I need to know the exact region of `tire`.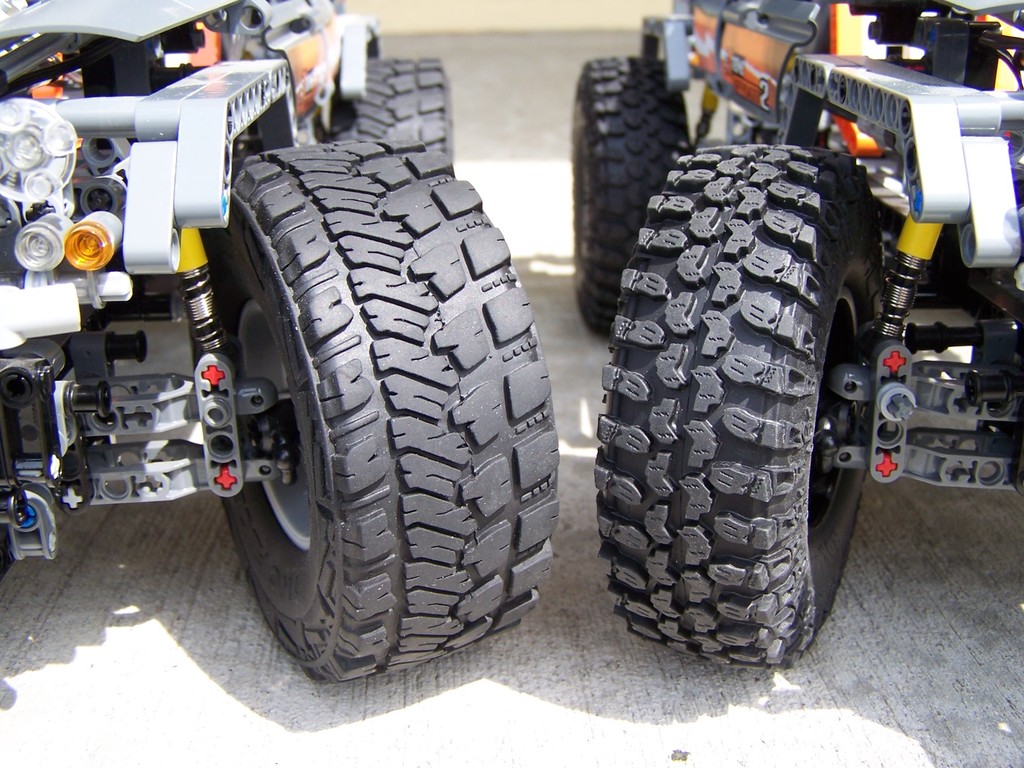
Region: [left=573, top=55, right=689, bottom=336].
